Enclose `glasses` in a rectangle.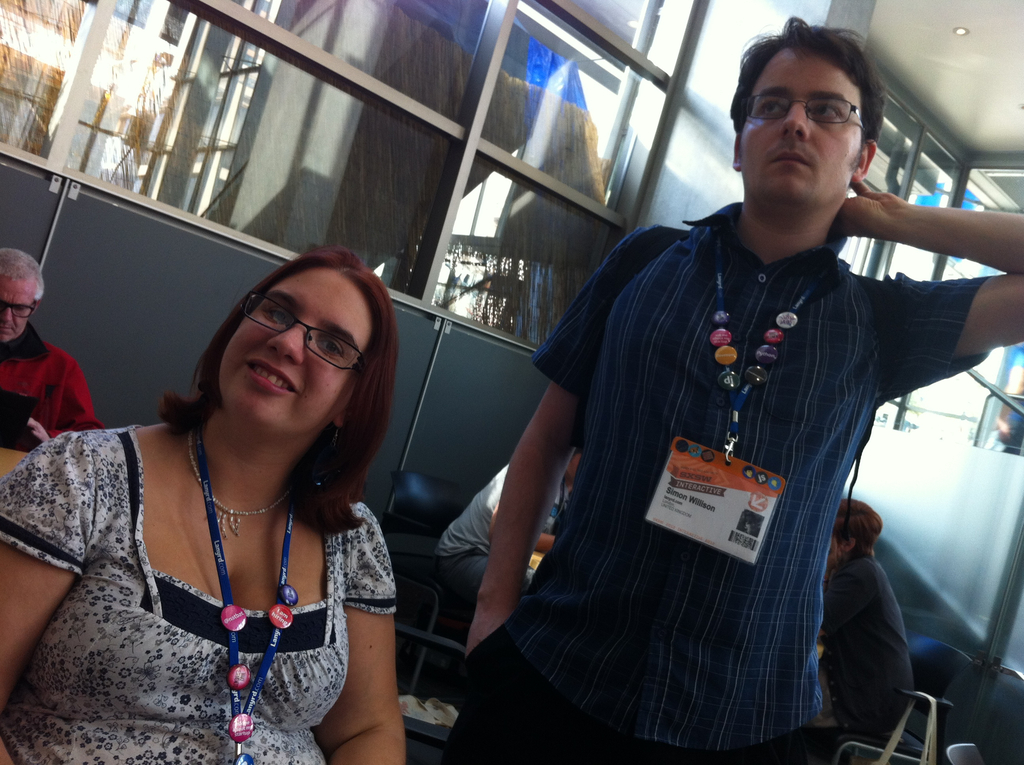
0:302:40:320.
